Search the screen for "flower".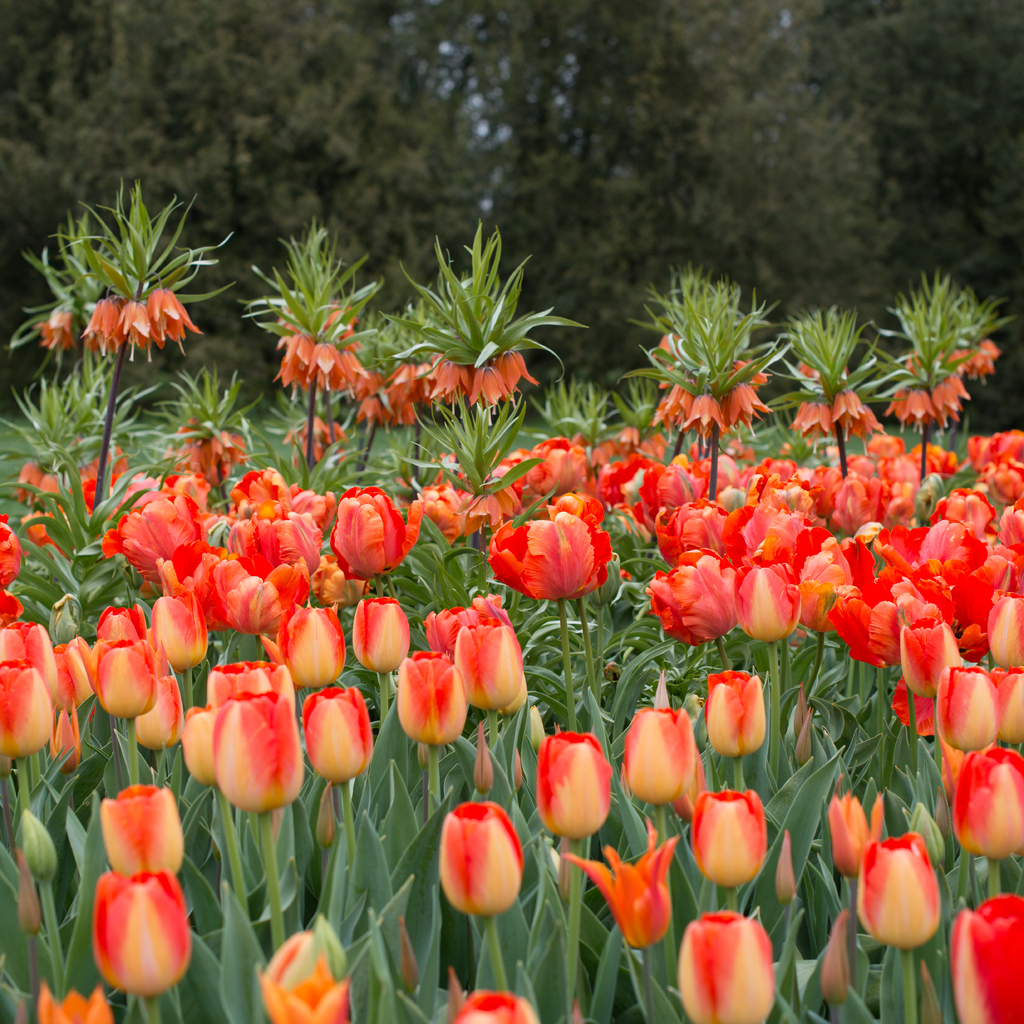
Found at rect(259, 509, 318, 552).
